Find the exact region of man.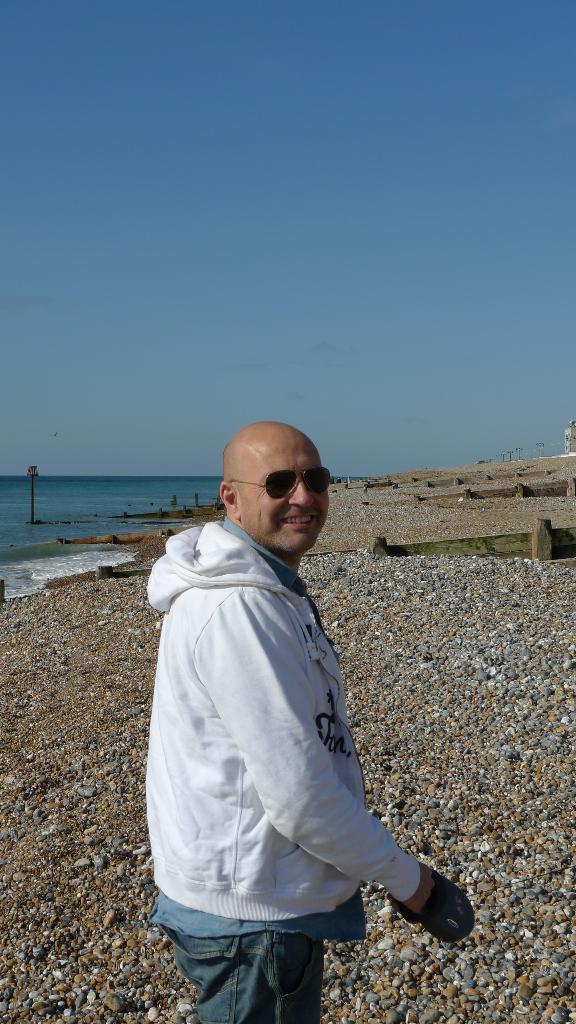
Exact region: box=[136, 410, 468, 1006].
